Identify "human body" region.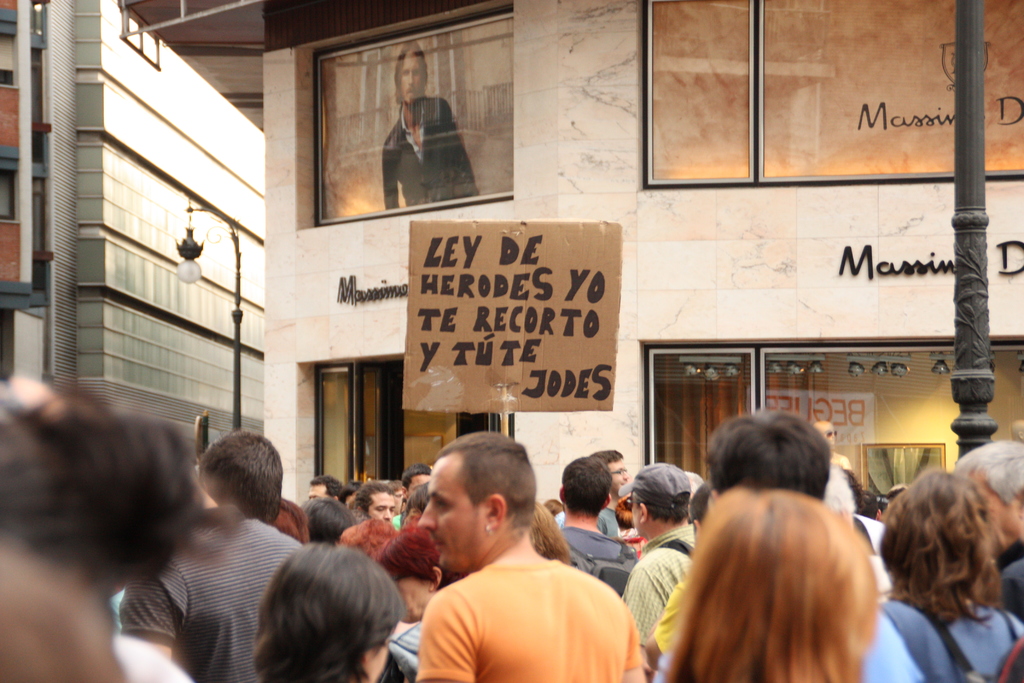
Region: {"left": 863, "top": 465, "right": 1023, "bottom": 682}.
